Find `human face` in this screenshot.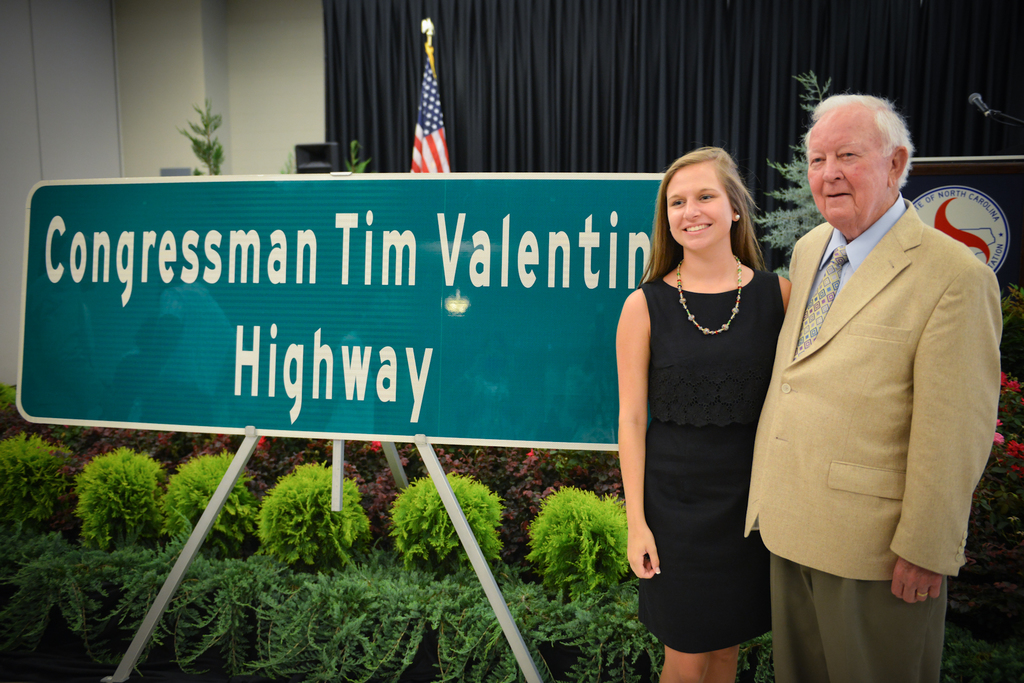
The bounding box for `human face` is <bbox>806, 112, 889, 226</bbox>.
